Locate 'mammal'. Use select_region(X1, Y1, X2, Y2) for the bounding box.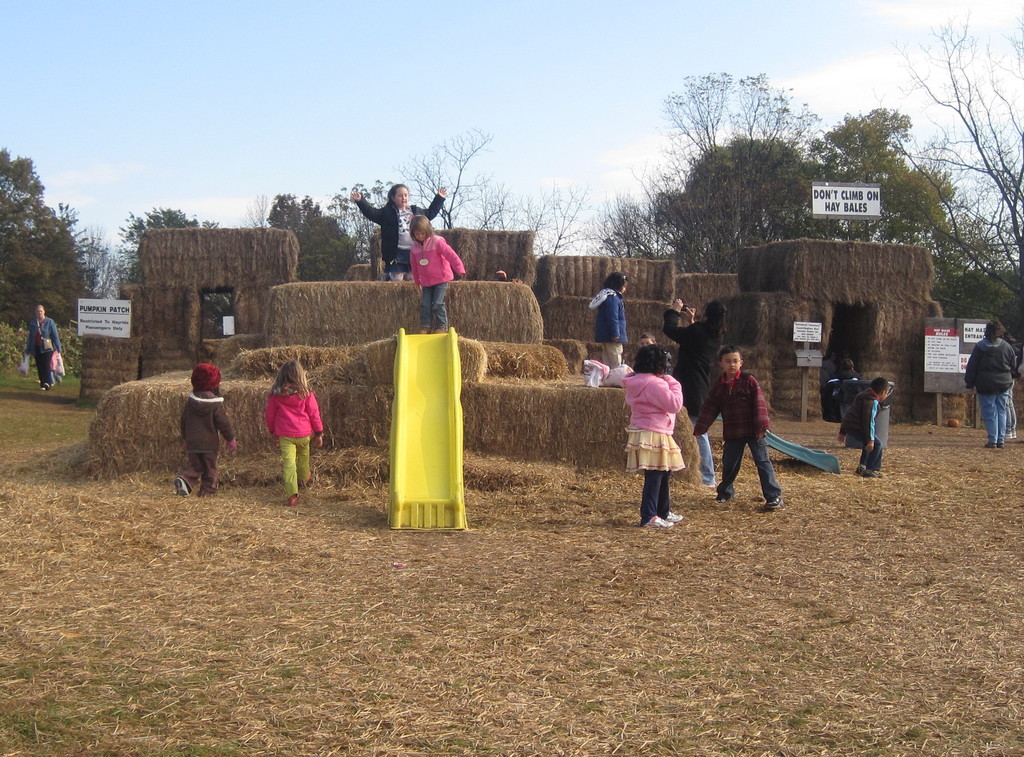
select_region(265, 360, 323, 506).
